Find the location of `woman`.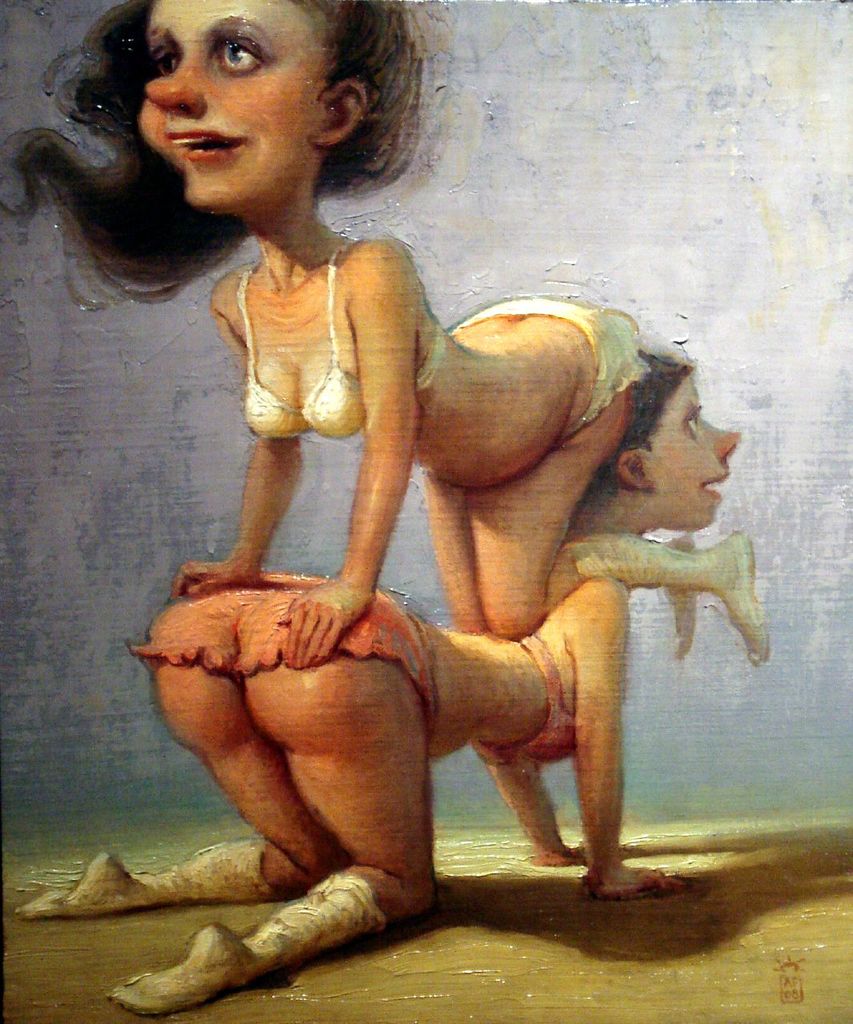
Location: locate(15, 351, 742, 1019).
